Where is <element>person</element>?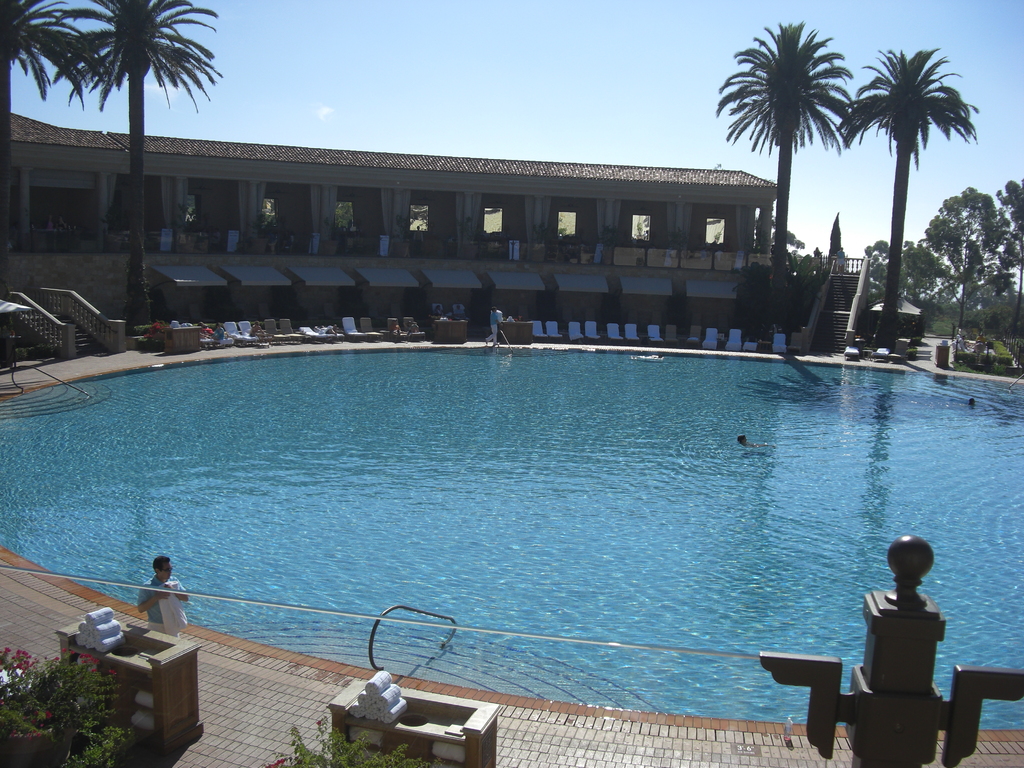
bbox=(196, 323, 208, 342).
